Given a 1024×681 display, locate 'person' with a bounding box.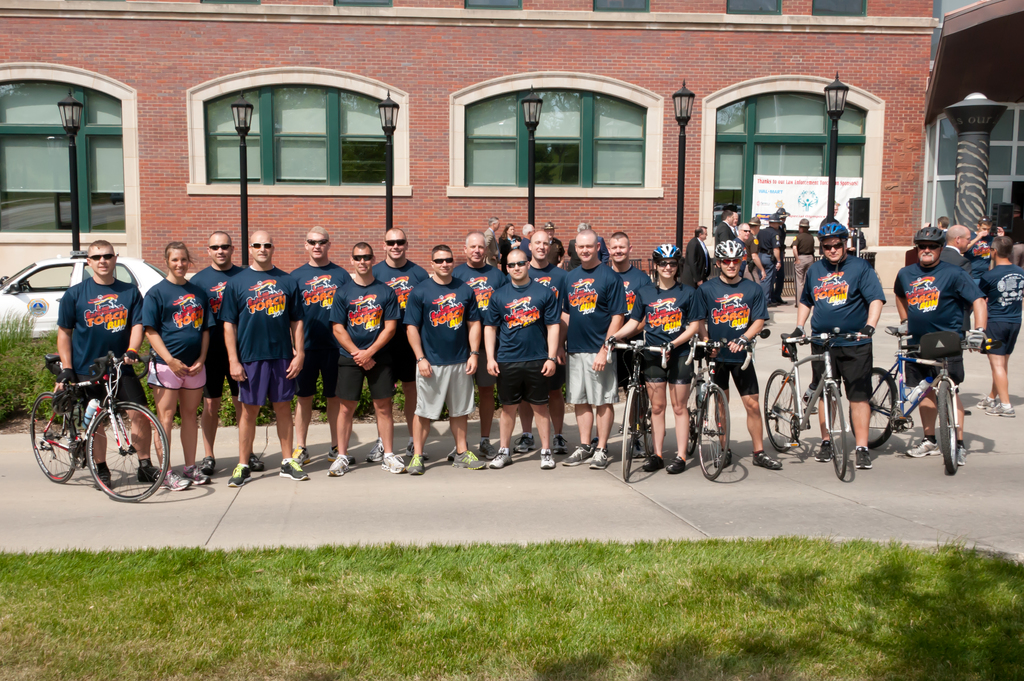
Located: BBox(787, 223, 884, 468).
